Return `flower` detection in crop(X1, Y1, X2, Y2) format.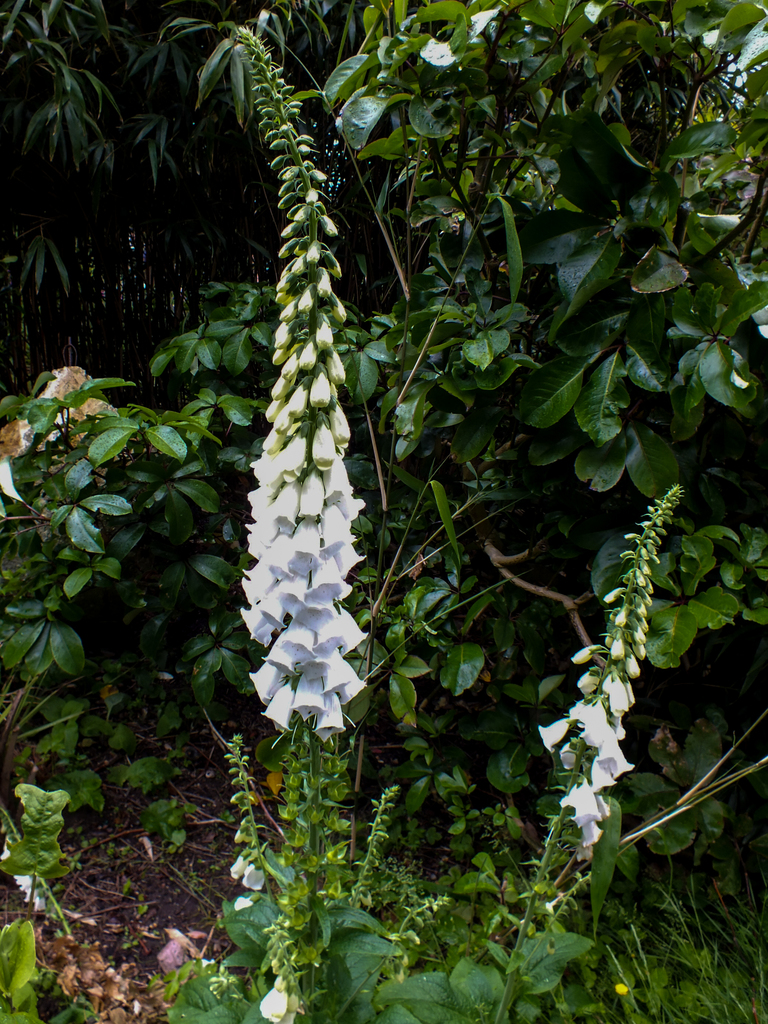
crop(243, 863, 268, 891).
